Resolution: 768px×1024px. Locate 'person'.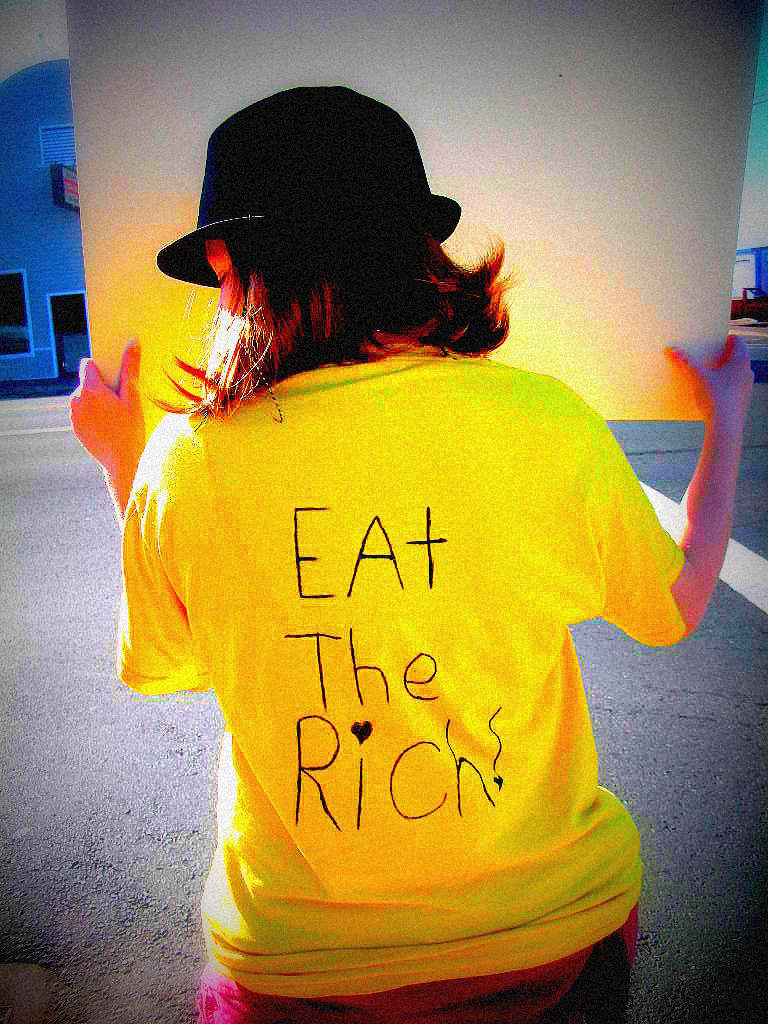
pyautogui.locateOnScreen(76, 123, 719, 995).
